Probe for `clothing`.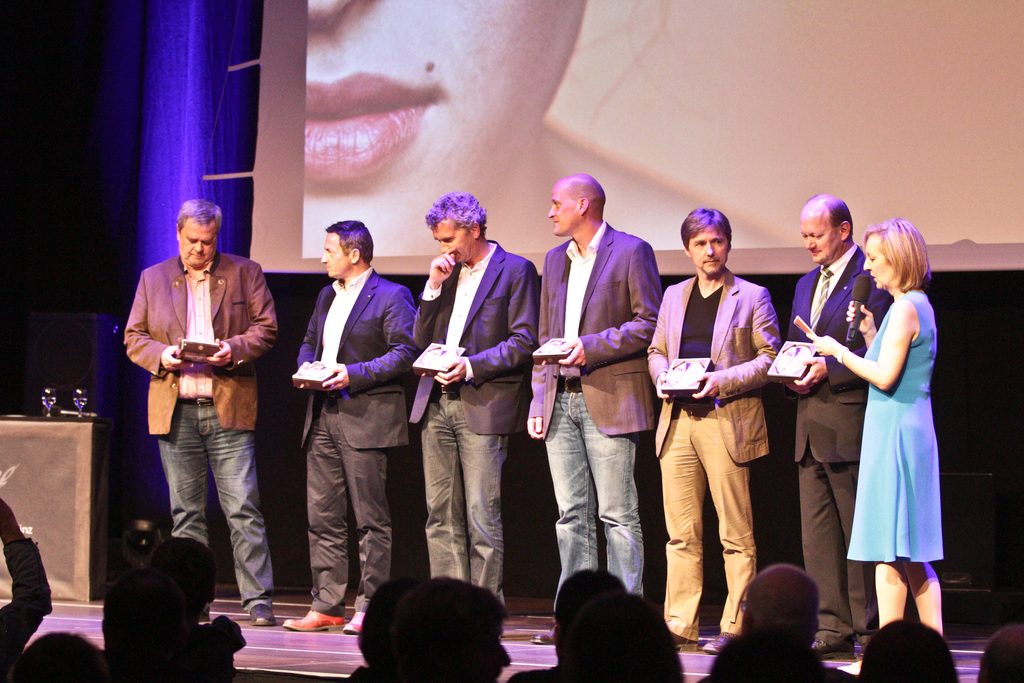
Probe result: [left=129, top=258, right=279, bottom=605].
